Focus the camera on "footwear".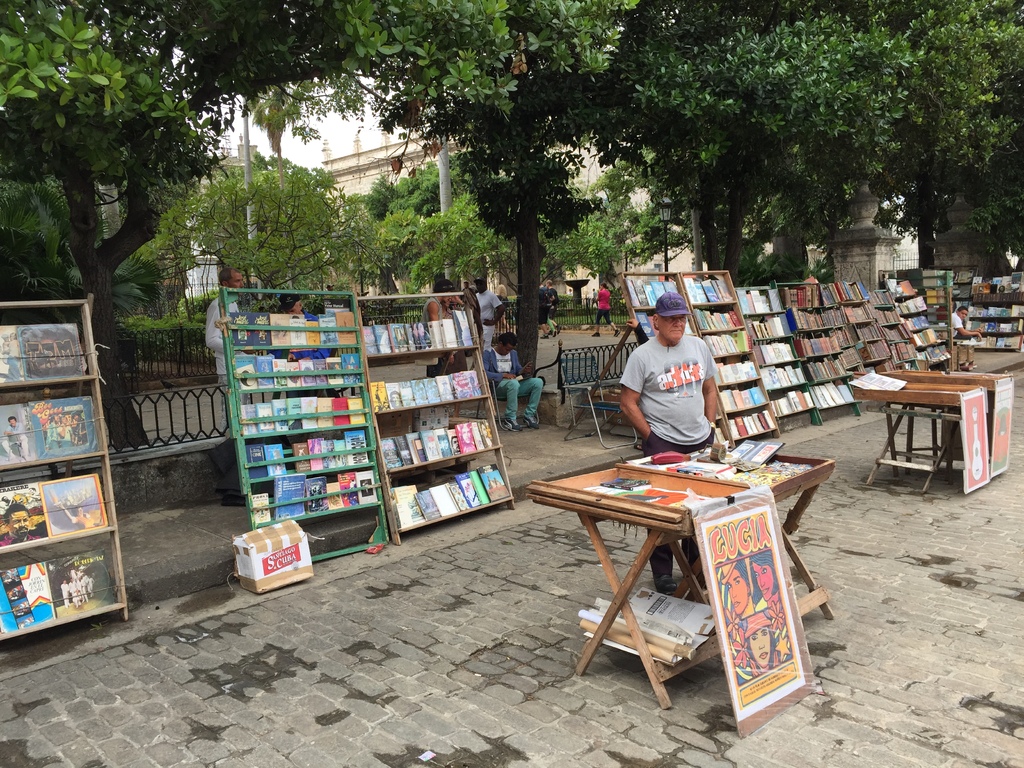
Focus region: l=689, t=569, r=710, b=596.
